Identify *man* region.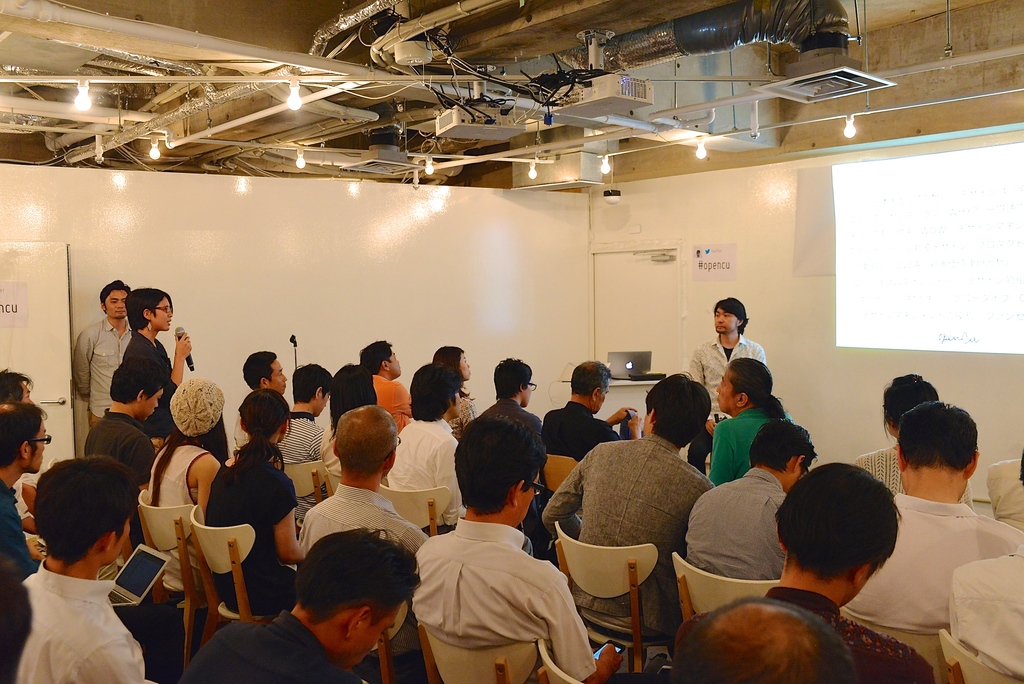
Region: locate(70, 277, 130, 427).
